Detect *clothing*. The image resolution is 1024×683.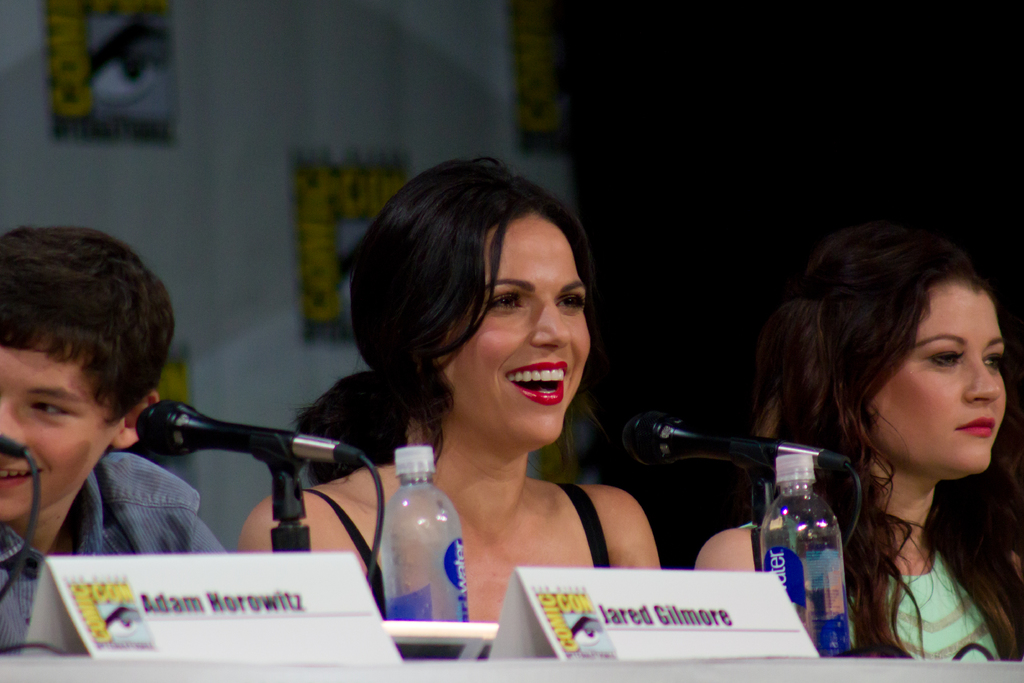
select_region(738, 518, 1007, 662).
